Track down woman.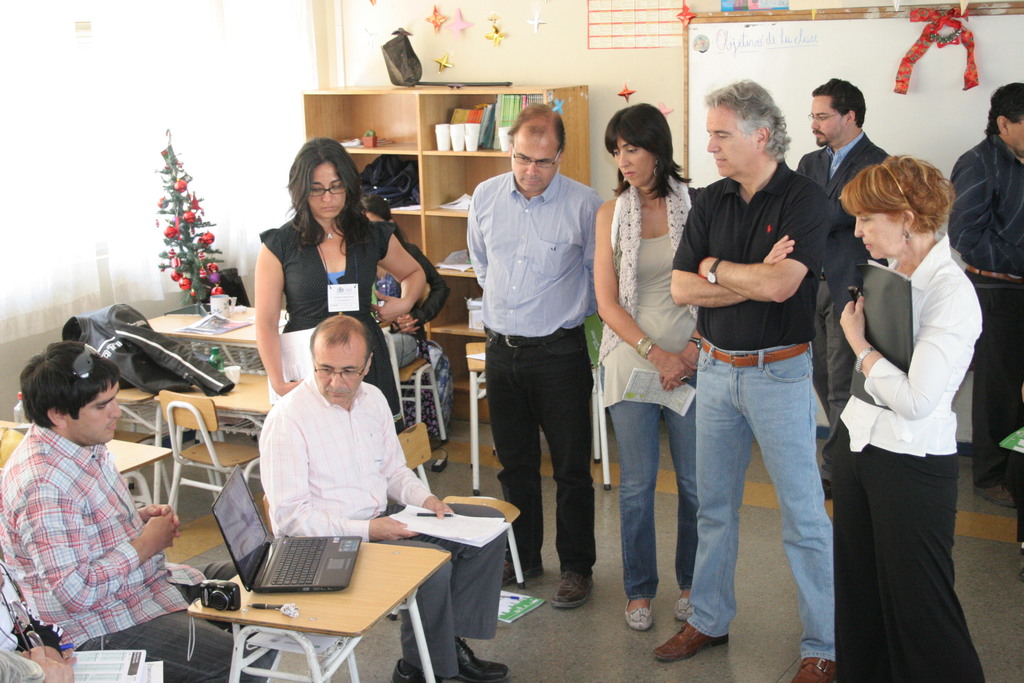
Tracked to <bbox>828, 120, 988, 675</bbox>.
